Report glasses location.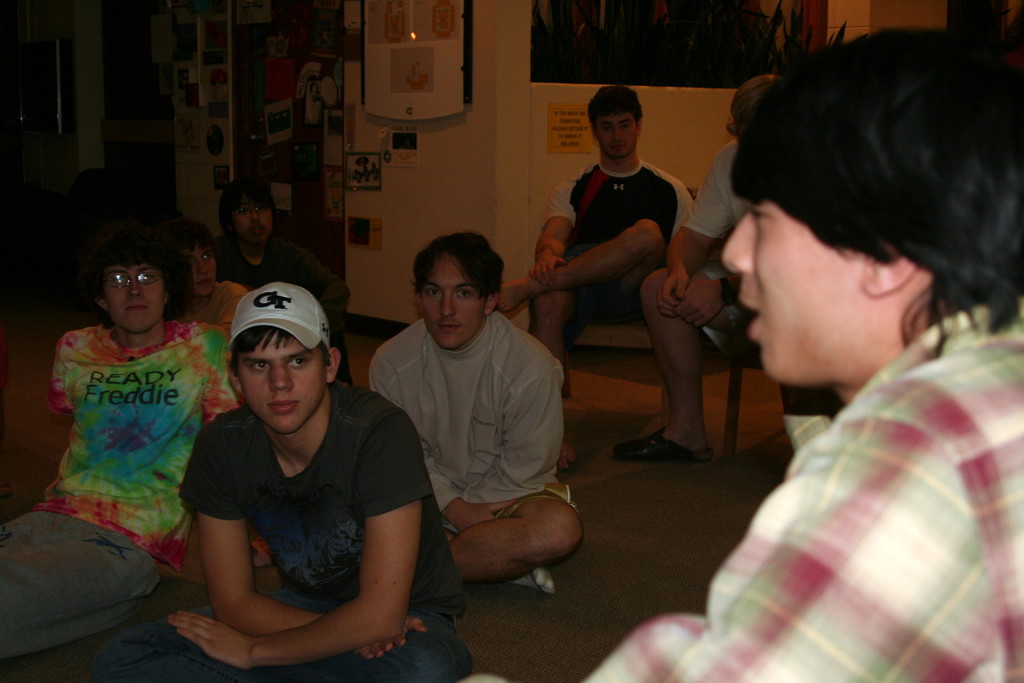
Report: [227, 205, 266, 218].
